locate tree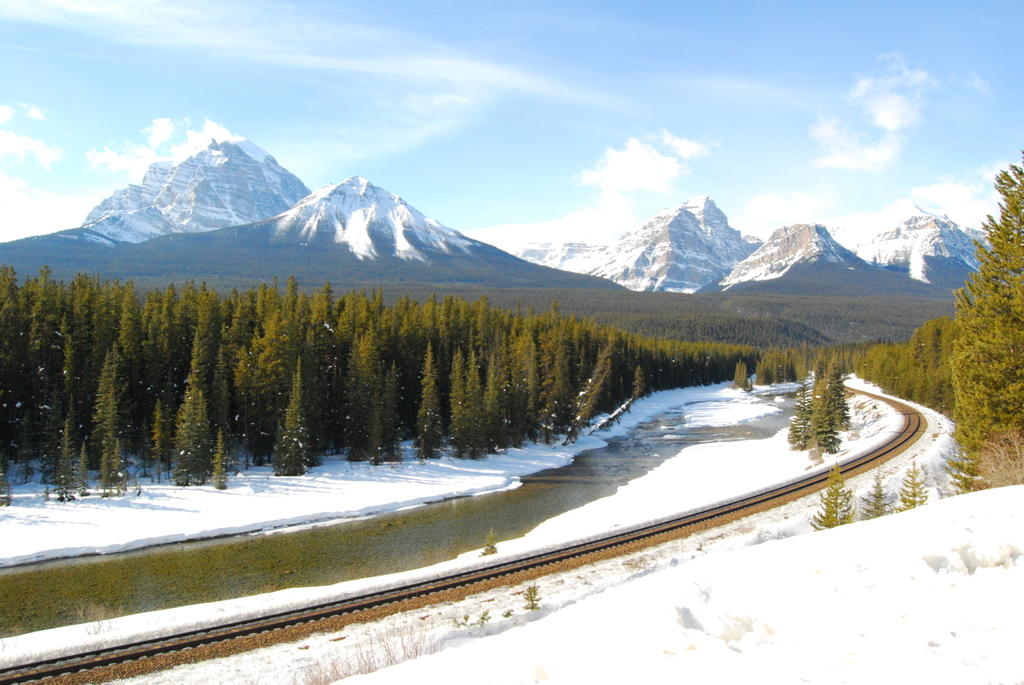
region(381, 288, 486, 466)
